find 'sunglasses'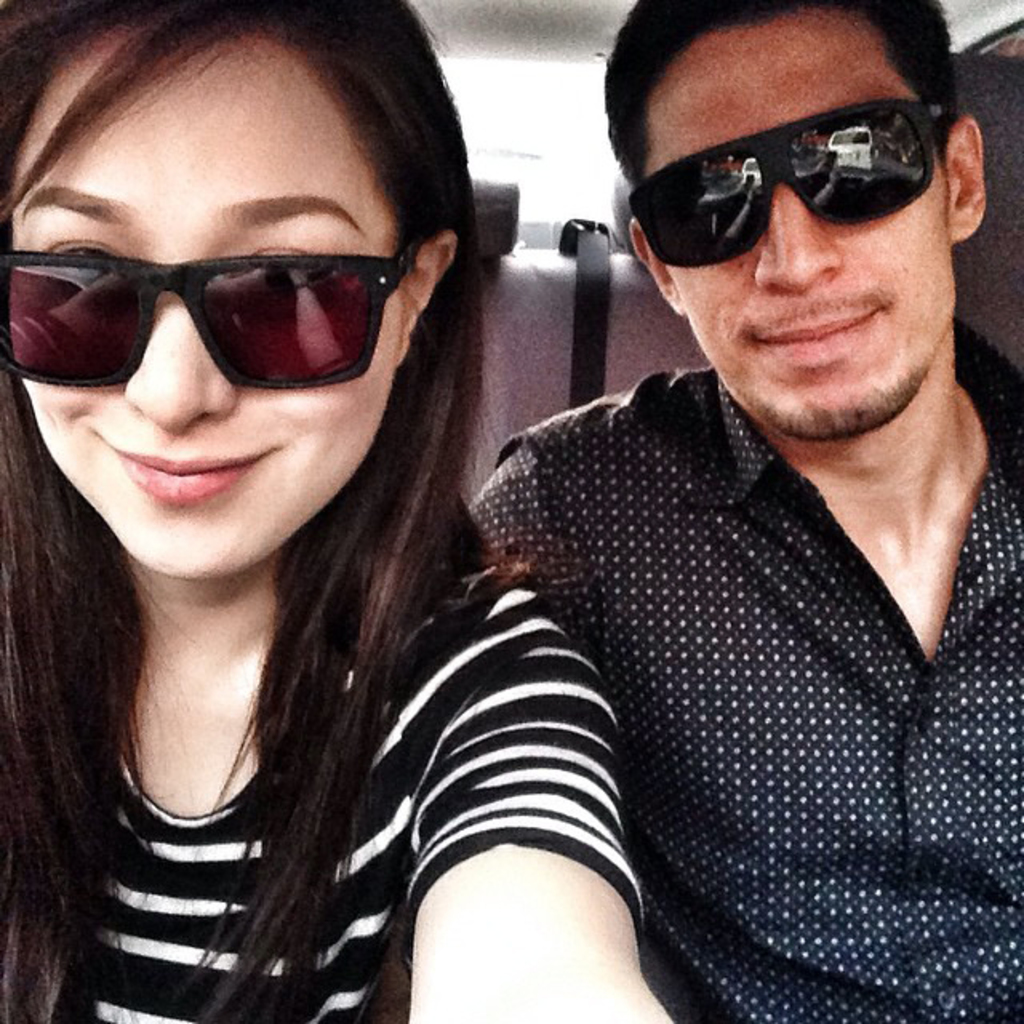
<bbox>0, 230, 437, 394</bbox>
